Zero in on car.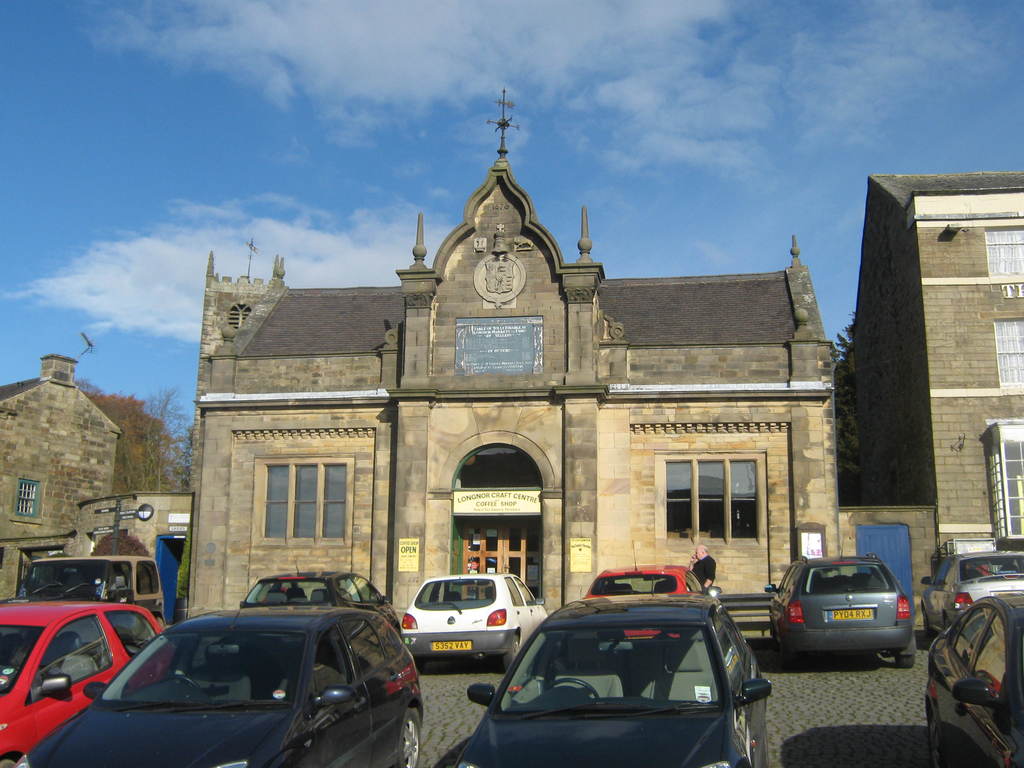
Zeroed in: (left=10, top=607, right=440, bottom=767).
